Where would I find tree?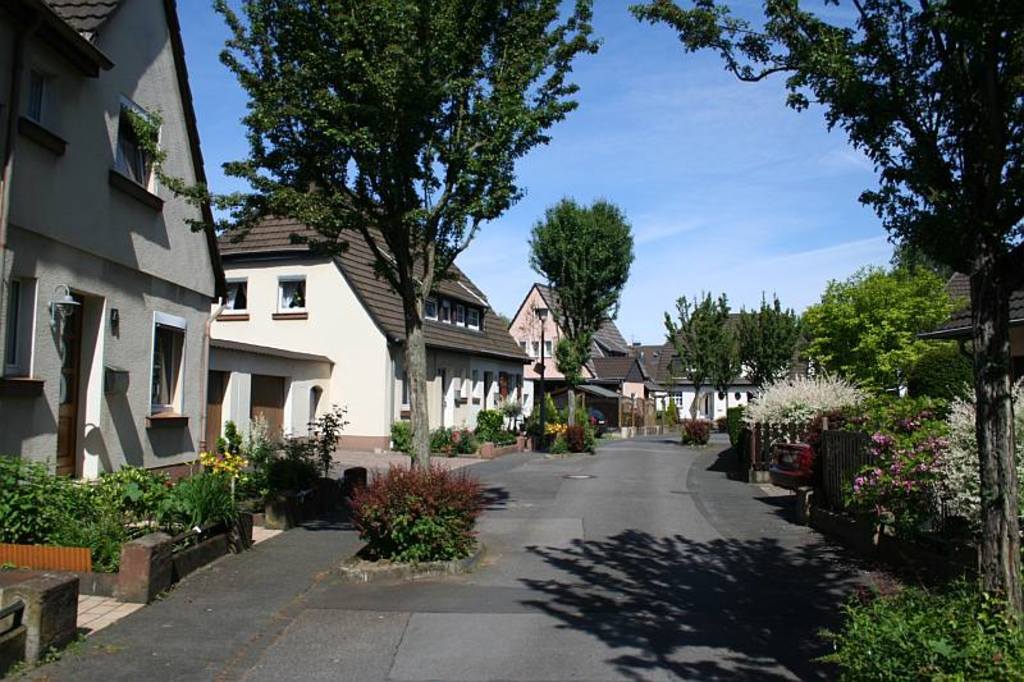
At bbox=[669, 292, 741, 422].
